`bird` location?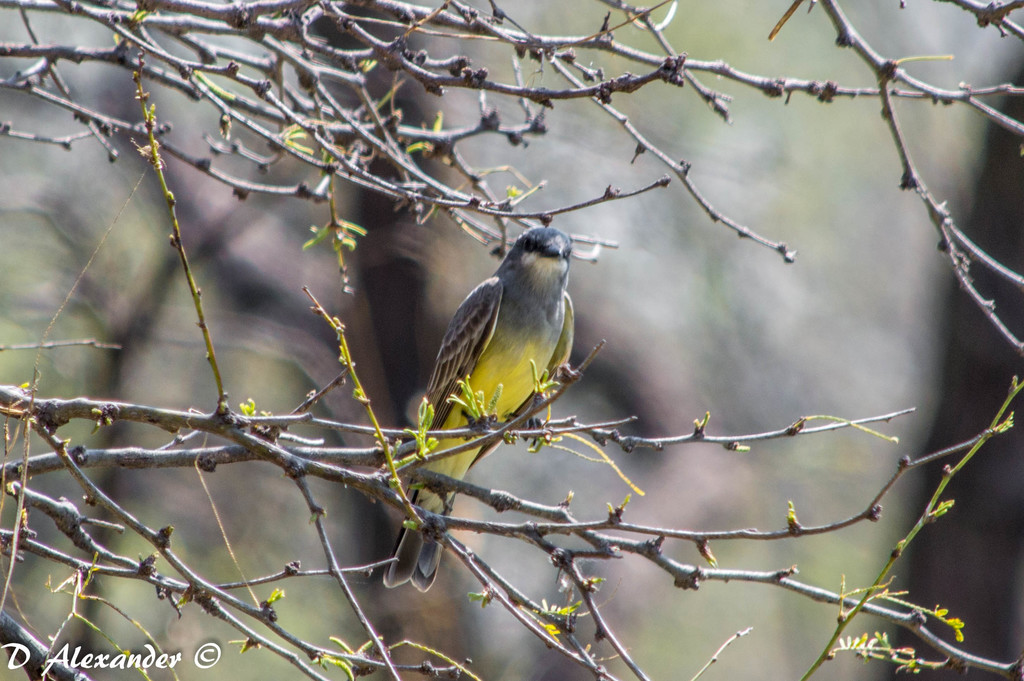
bbox=(381, 226, 577, 600)
